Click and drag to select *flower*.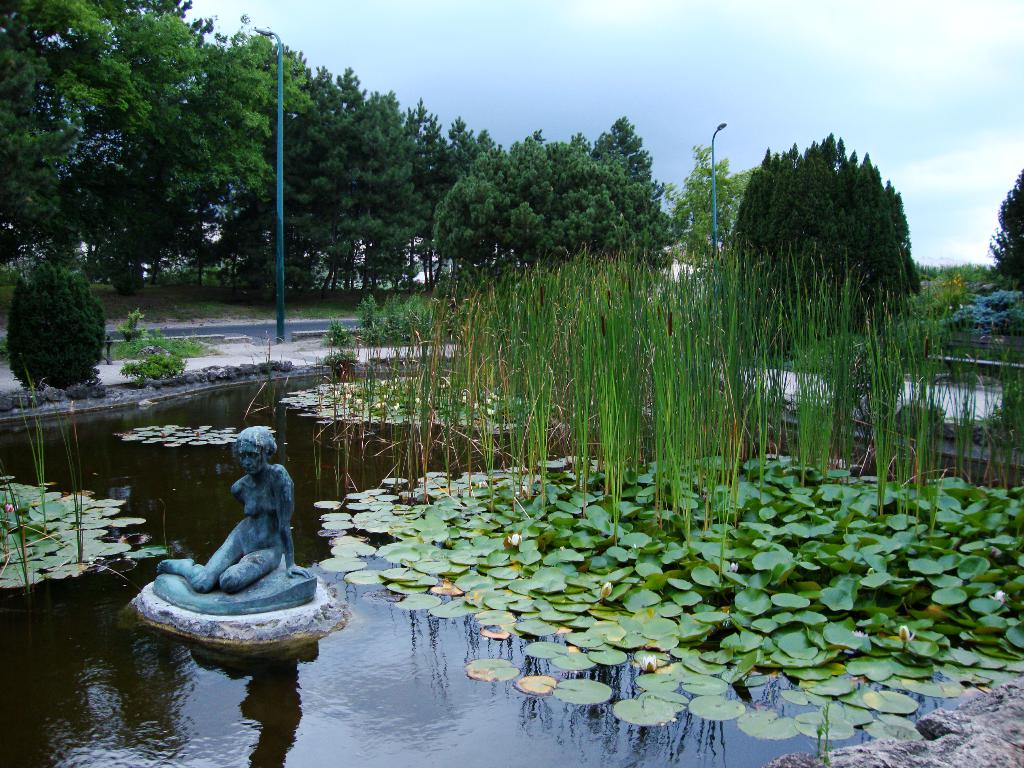
Selection: detection(642, 657, 657, 669).
